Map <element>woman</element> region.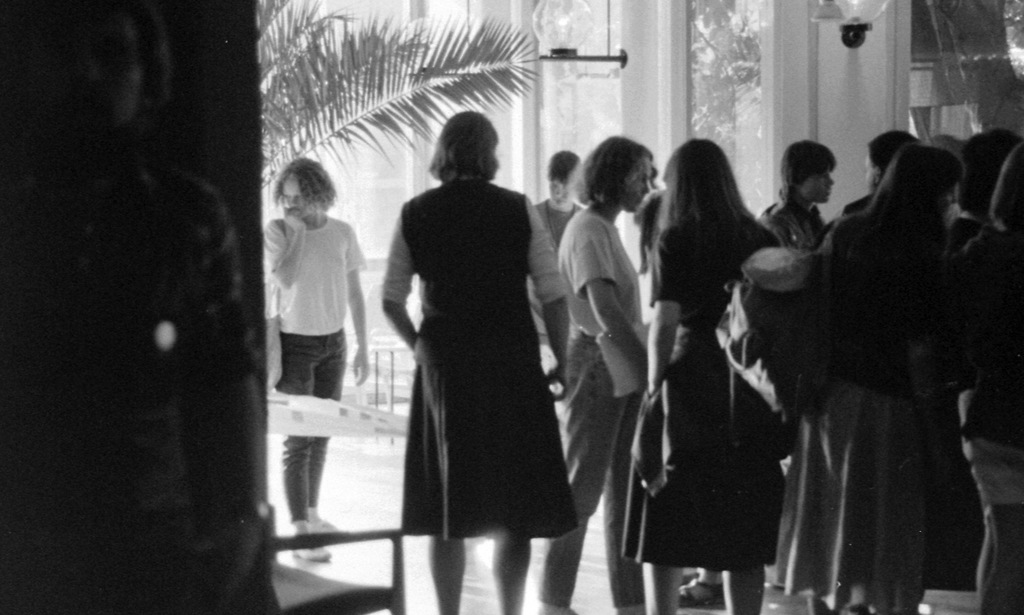
Mapped to <box>539,126,645,614</box>.
